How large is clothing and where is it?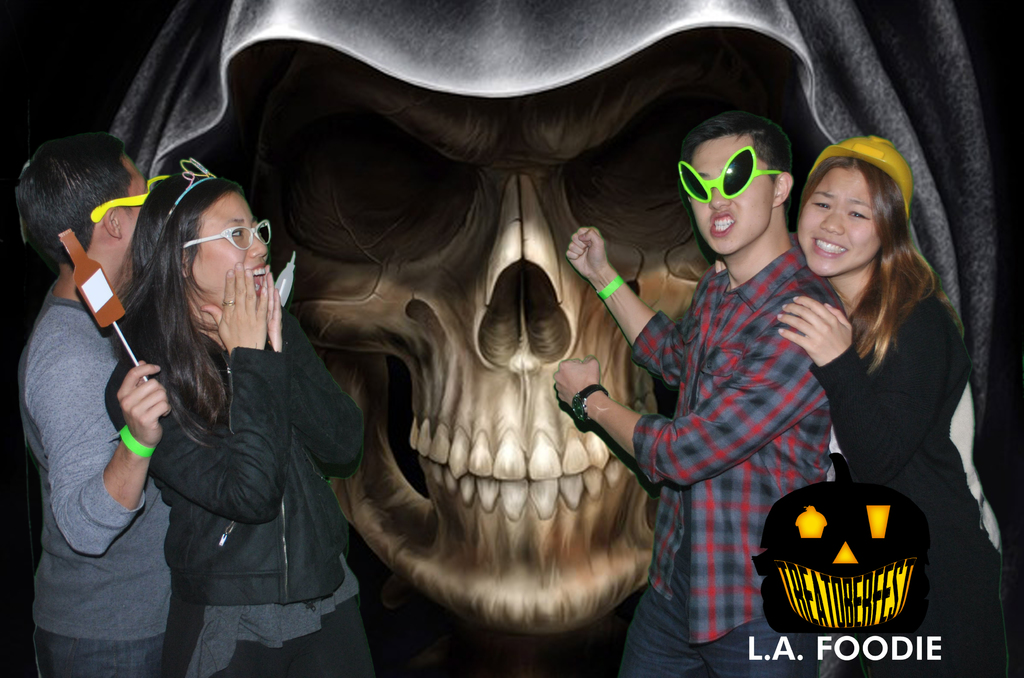
Bounding box: [10, 285, 174, 677].
